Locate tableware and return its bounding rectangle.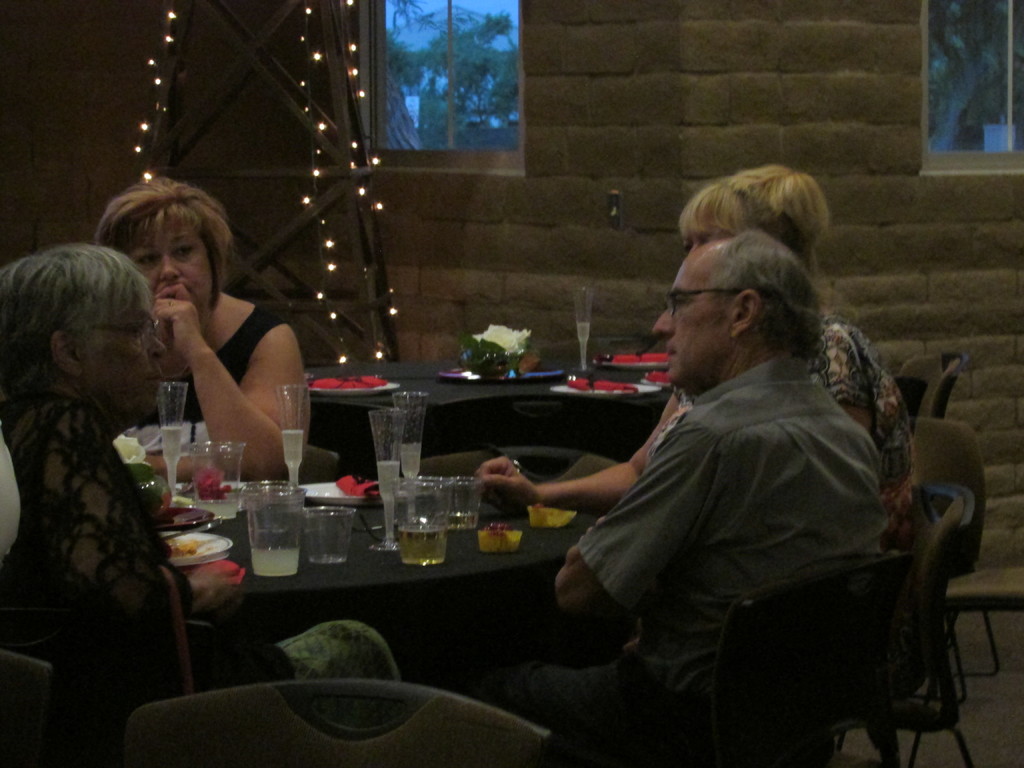
{"left": 272, "top": 383, "right": 313, "bottom": 485}.
